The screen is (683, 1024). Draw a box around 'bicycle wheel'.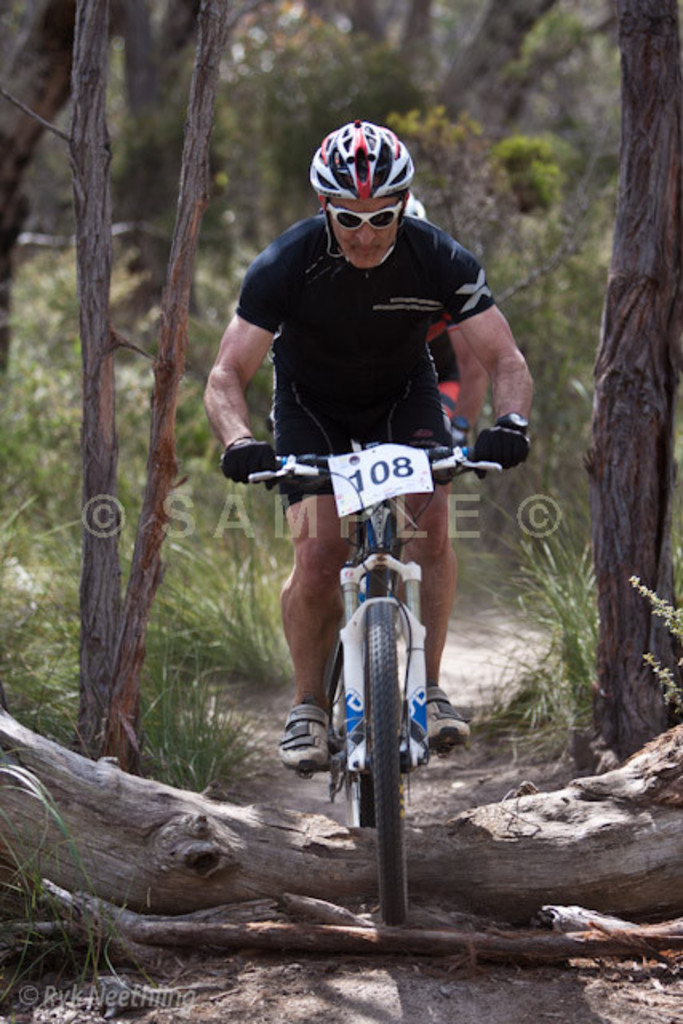
bbox=(366, 602, 413, 933).
